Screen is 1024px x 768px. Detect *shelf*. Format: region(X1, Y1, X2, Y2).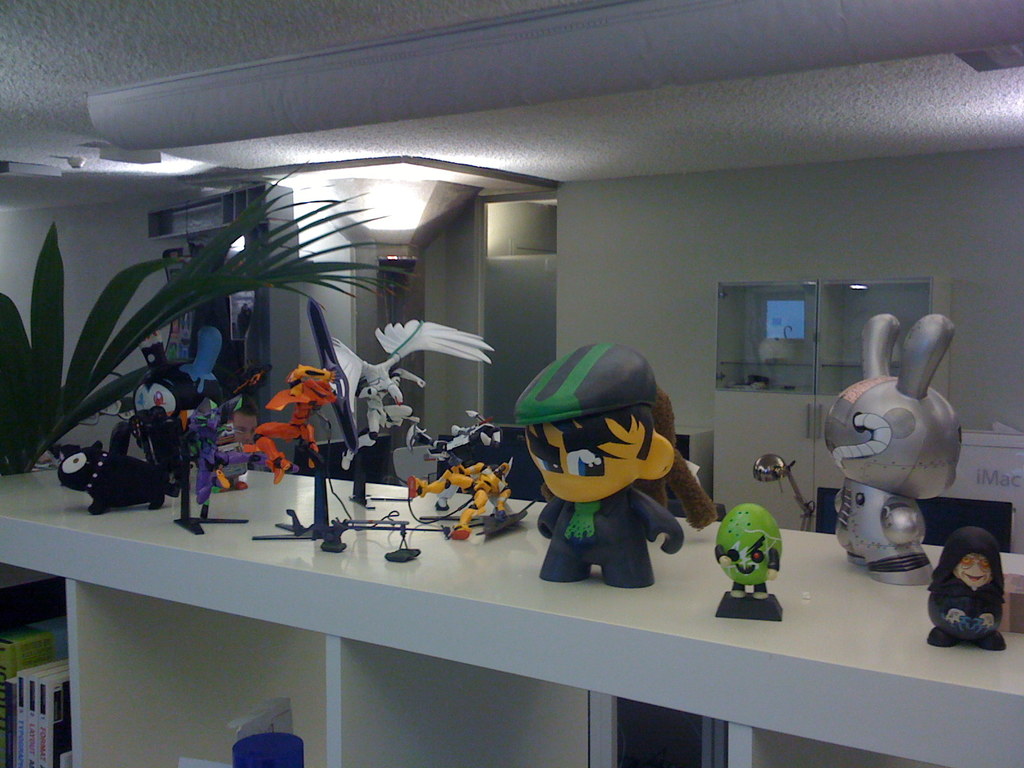
region(74, 580, 342, 767).
